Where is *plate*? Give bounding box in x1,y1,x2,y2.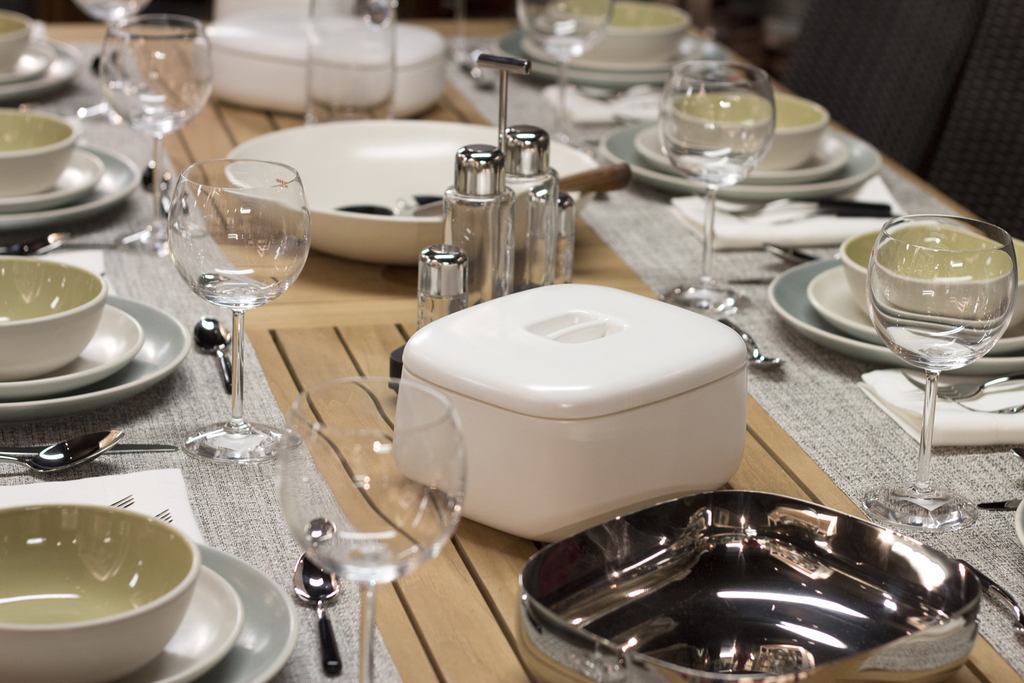
114,562,248,682.
